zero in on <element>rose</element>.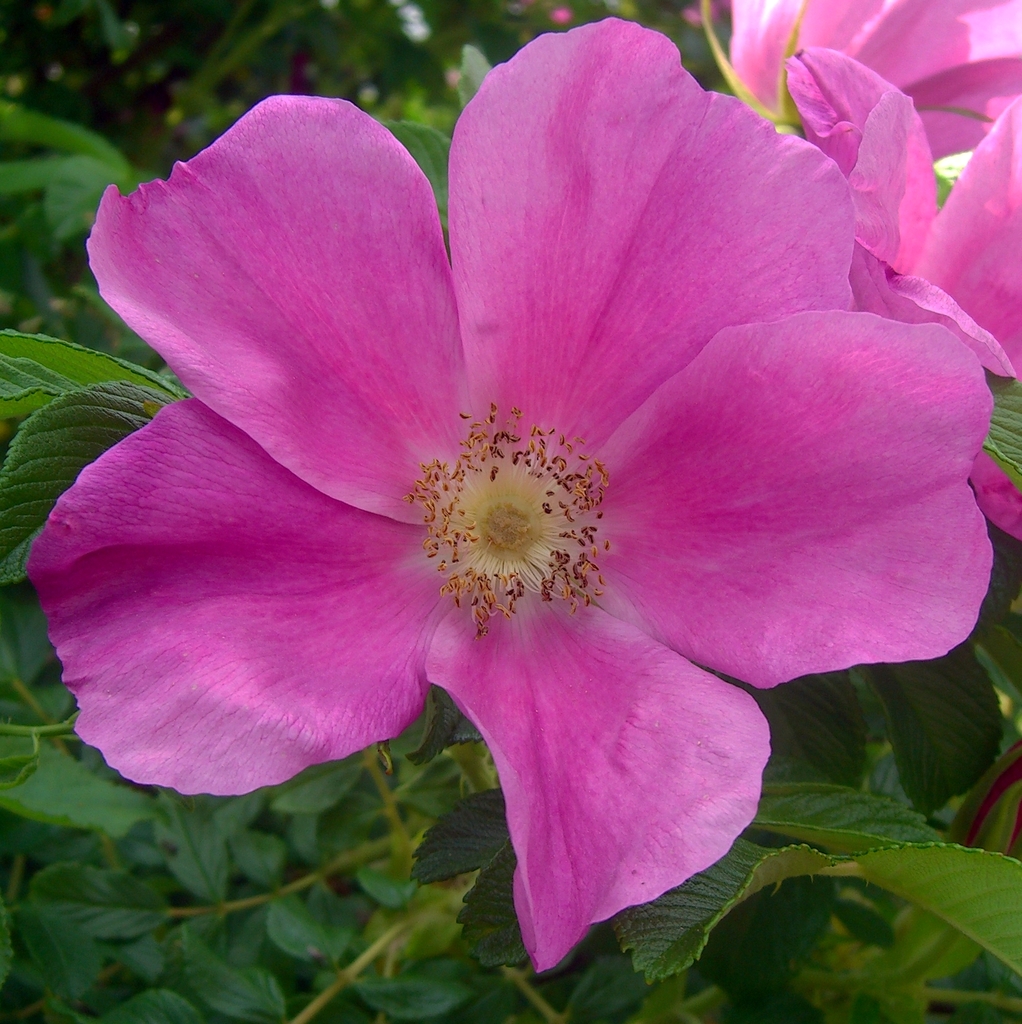
Zeroed in: [731,0,1021,156].
